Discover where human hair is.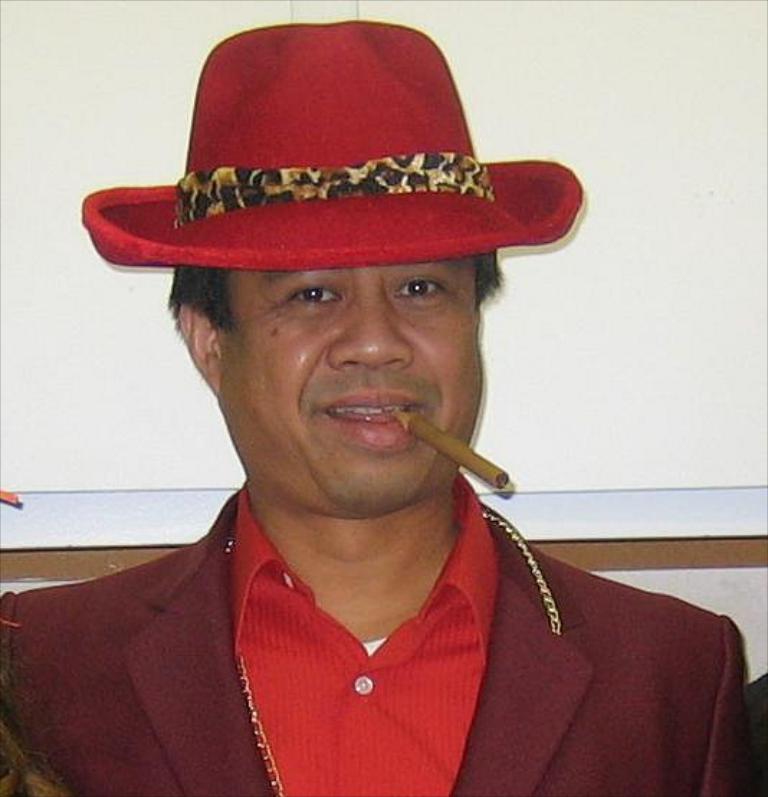
Discovered at select_region(161, 243, 505, 332).
